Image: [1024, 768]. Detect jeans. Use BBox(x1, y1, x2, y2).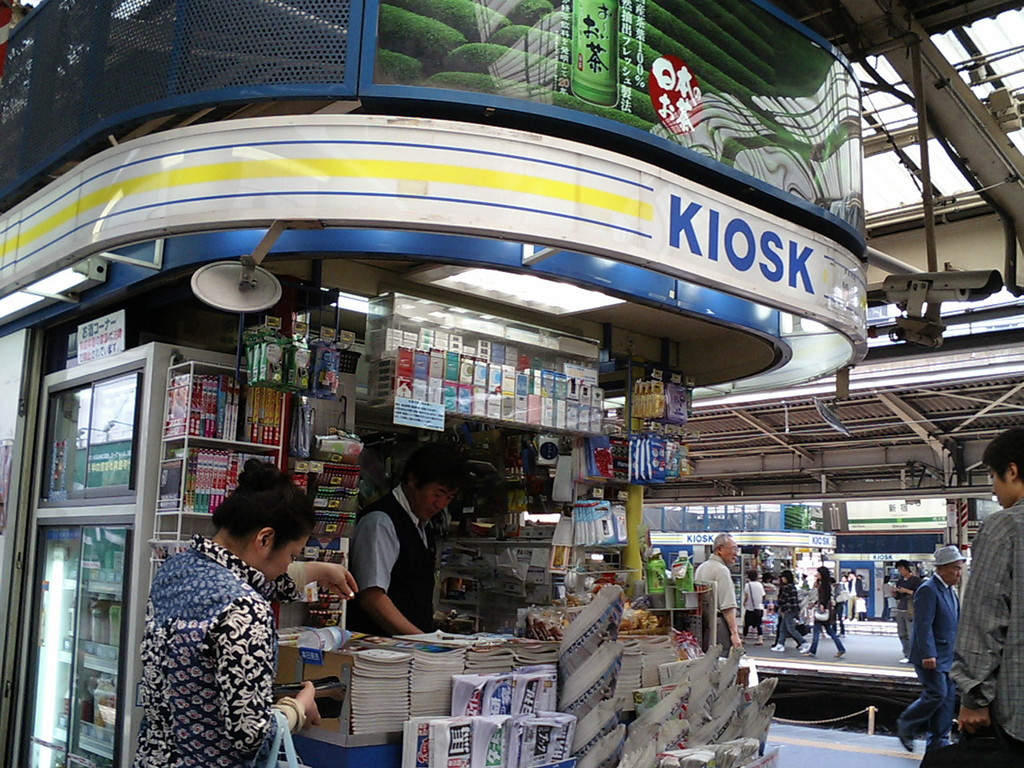
BBox(902, 662, 954, 736).
